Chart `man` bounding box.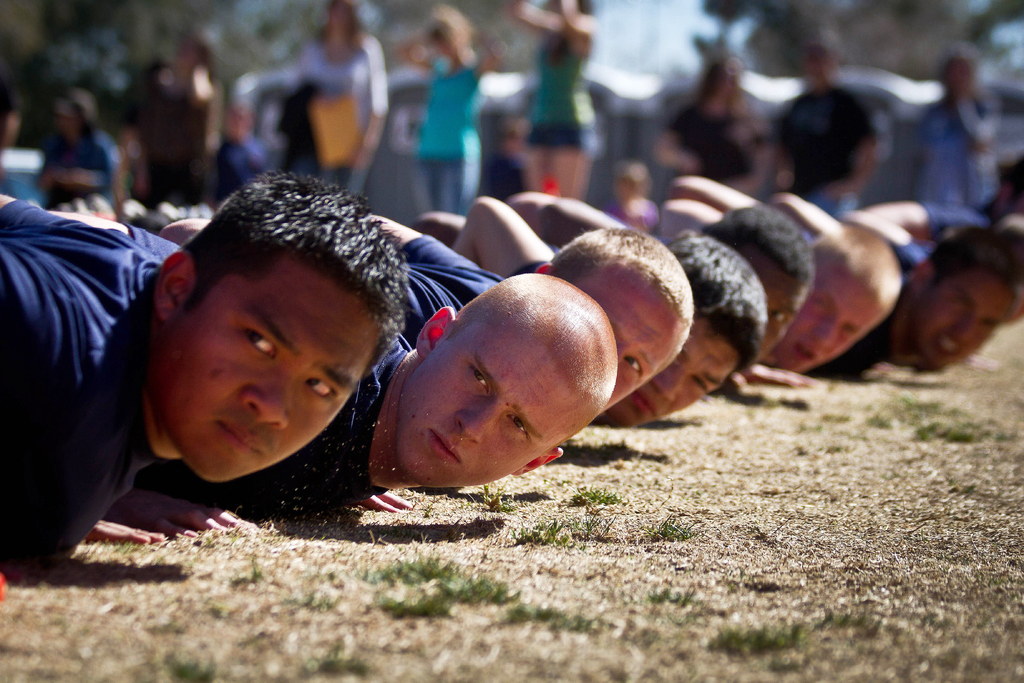
Charted: {"left": 370, "top": 212, "right": 702, "bottom": 424}.
